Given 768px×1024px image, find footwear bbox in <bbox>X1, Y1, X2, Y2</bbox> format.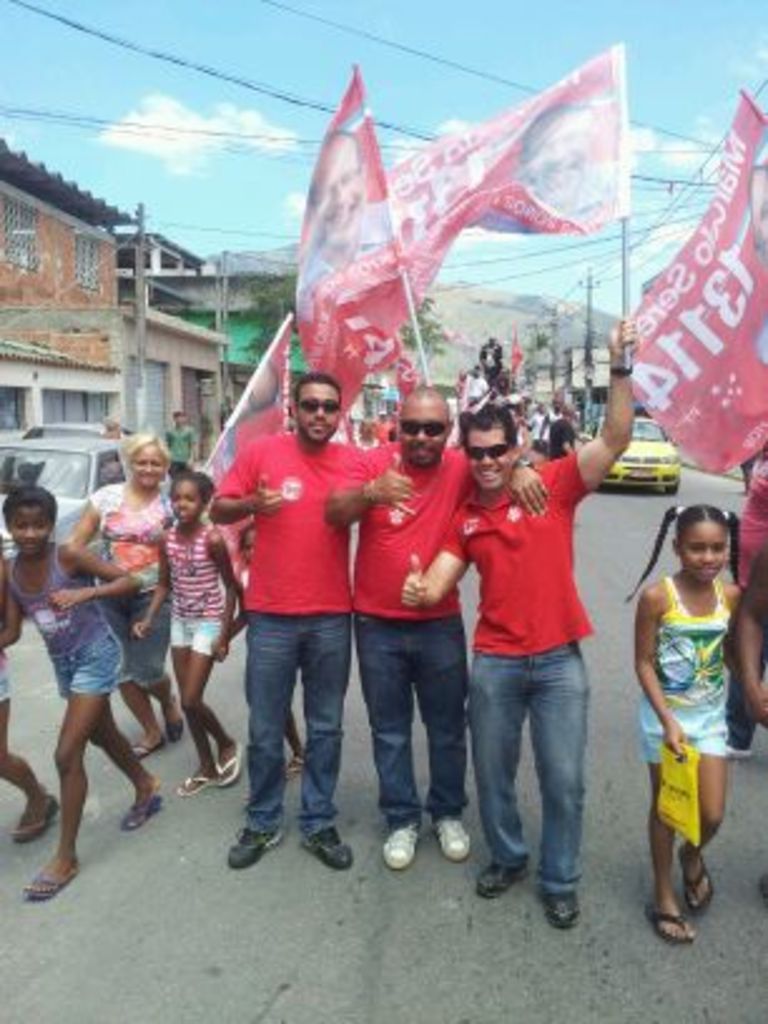
<bbox>10, 791, 58, 843</bbox>.
